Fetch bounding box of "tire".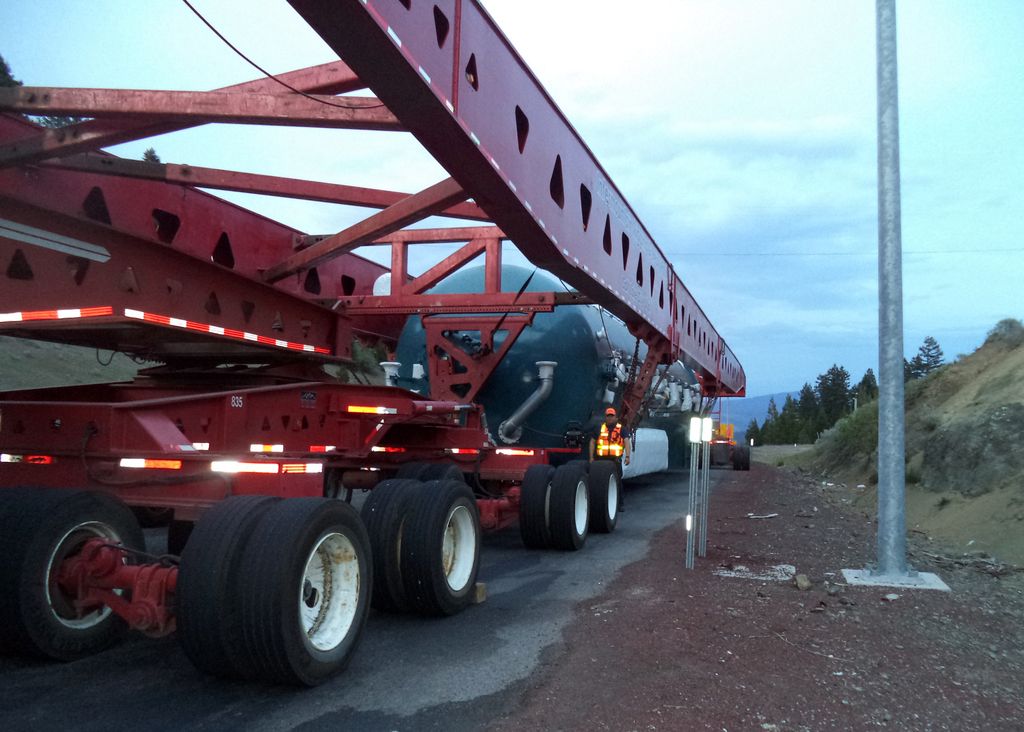
Bbox: locate(397, 462, 429, 483).
